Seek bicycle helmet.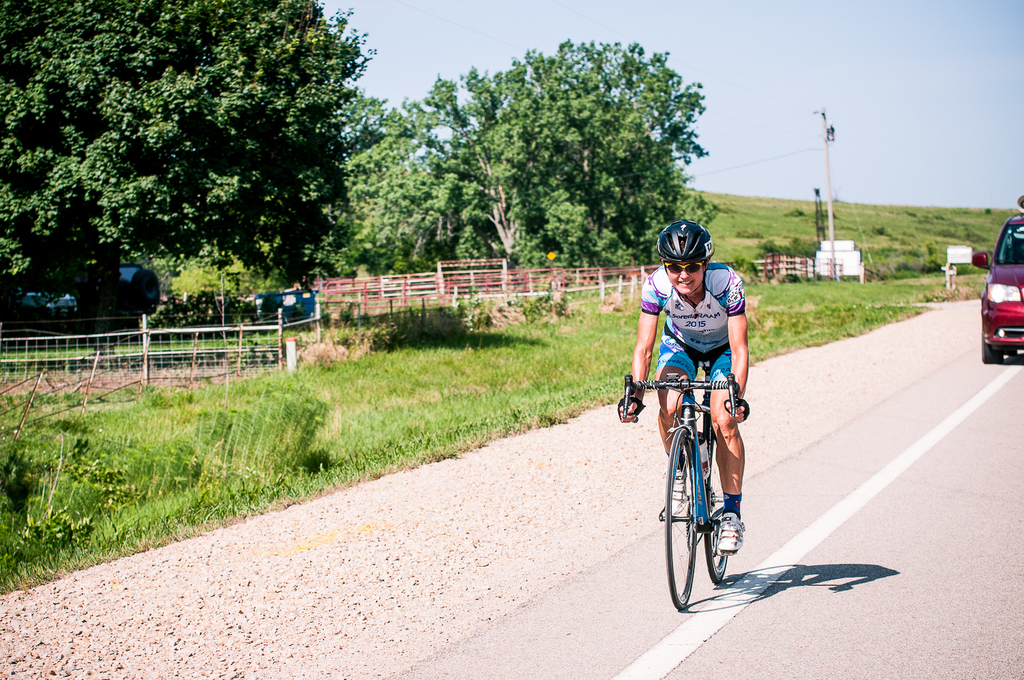
{"x1": 661, "y1": 221, "x2": 716, "y2": 262}.
